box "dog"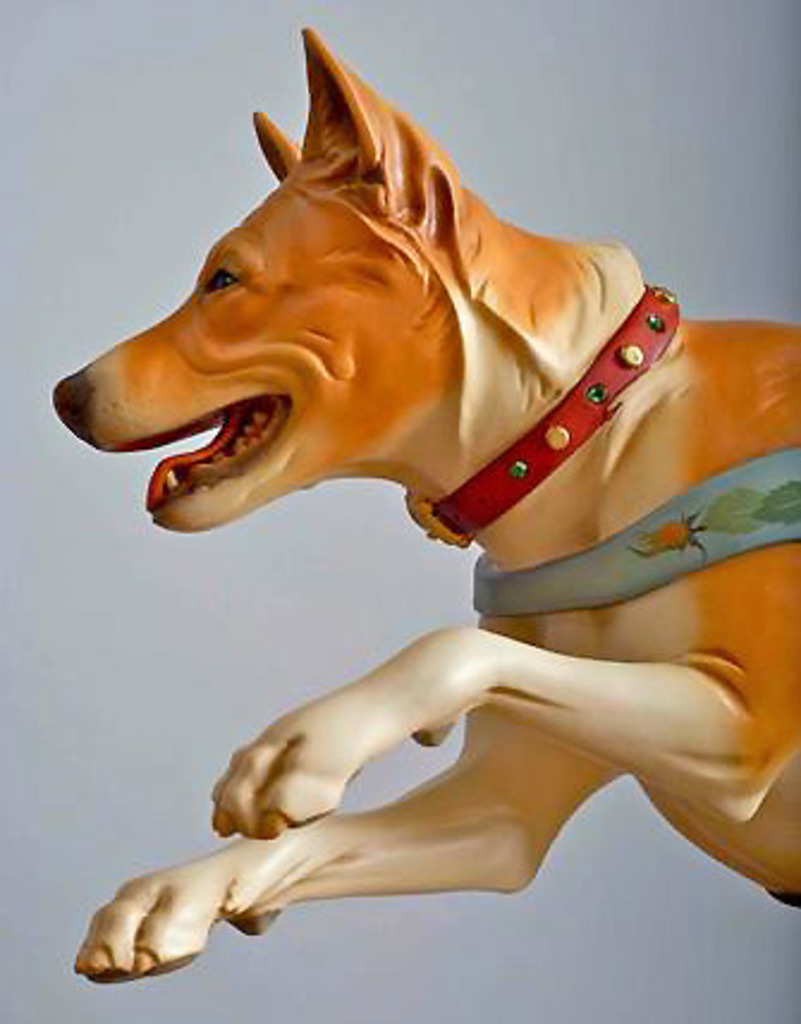
bbox=(48, 24, 799, 988)
